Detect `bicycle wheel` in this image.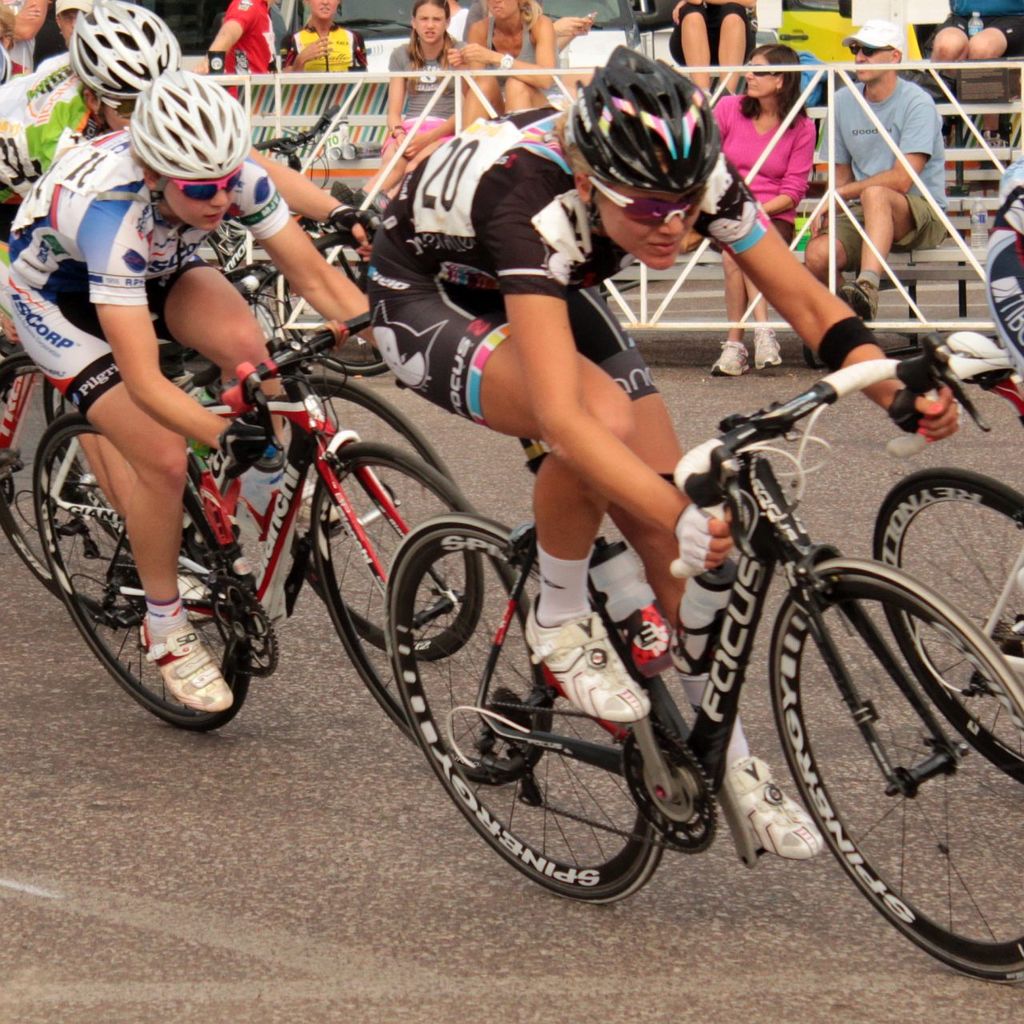
Detection: l=392, t=514, r=666, b=908.
